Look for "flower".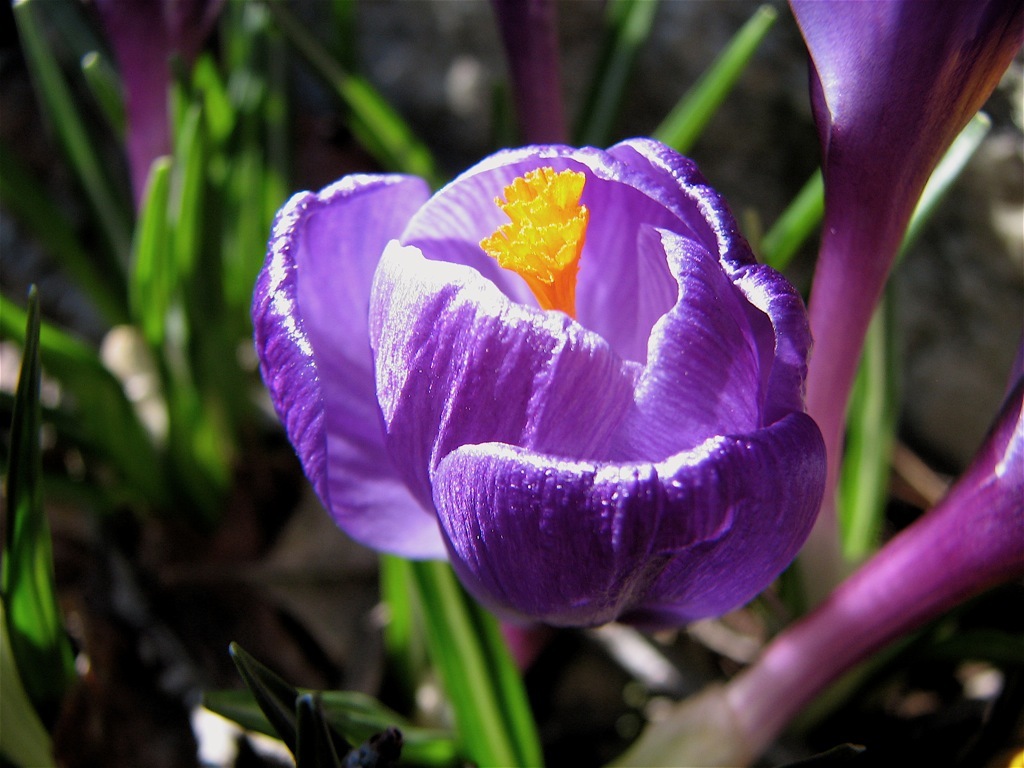
Found: box=[280, 141, 792, 665].
